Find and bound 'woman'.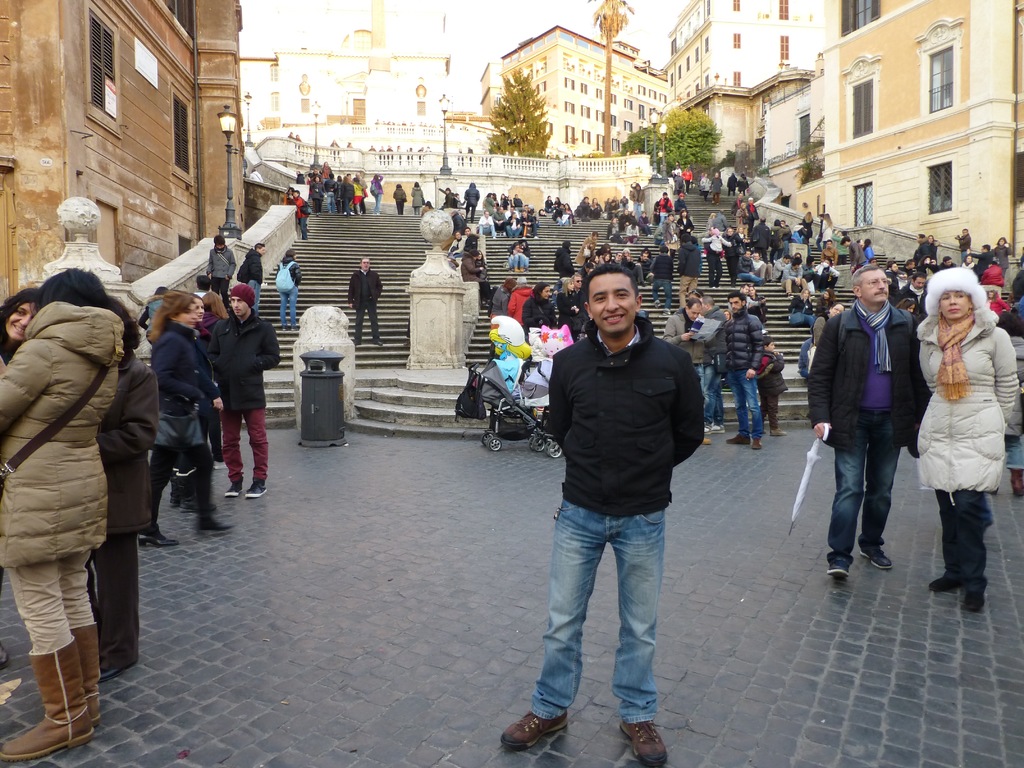
Bound: {"x1": 370, "y1": 174, "x2": 383, "y2": 216}.
